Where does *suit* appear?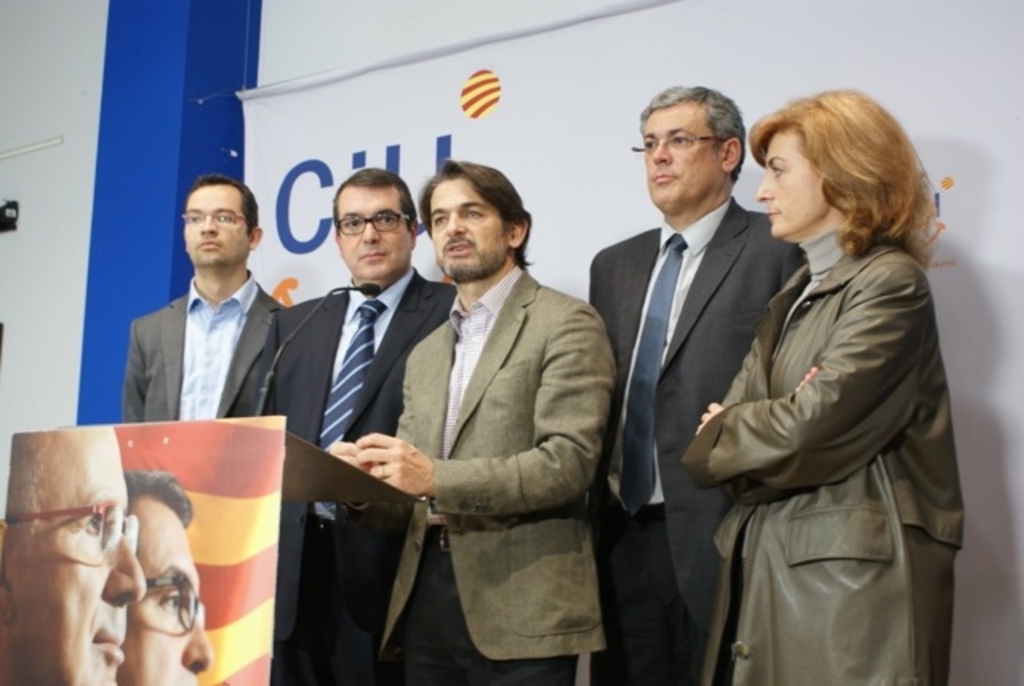
Appears at pyautogui.locateOnScreen(590, 195, 806, 684).
